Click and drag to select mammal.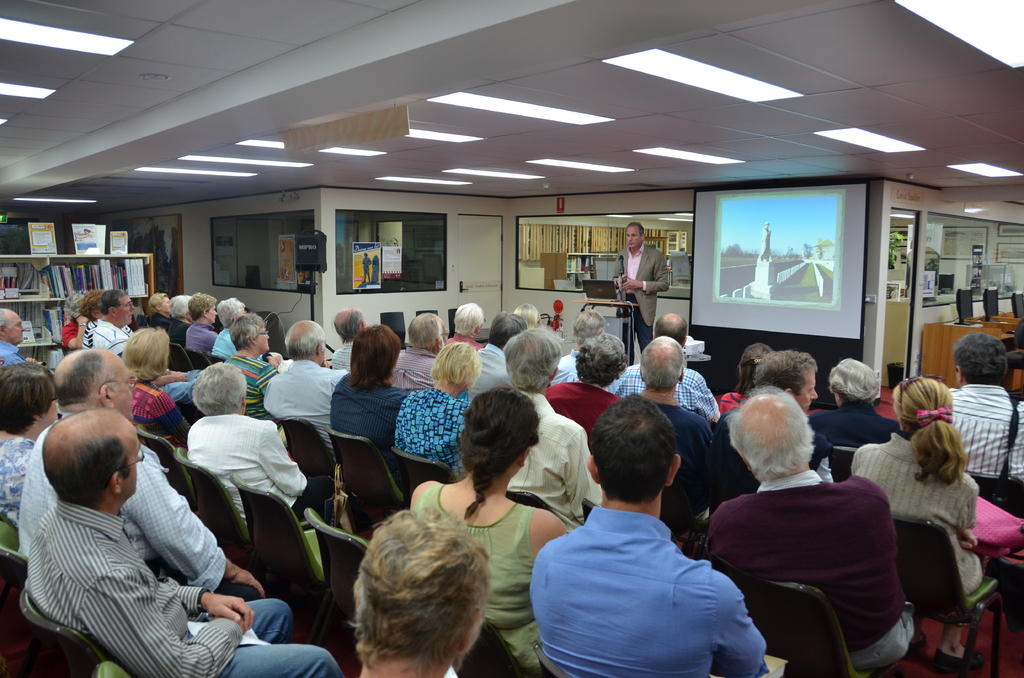
Selection: [x1=184, y1=362, x2=330, y2=521].
